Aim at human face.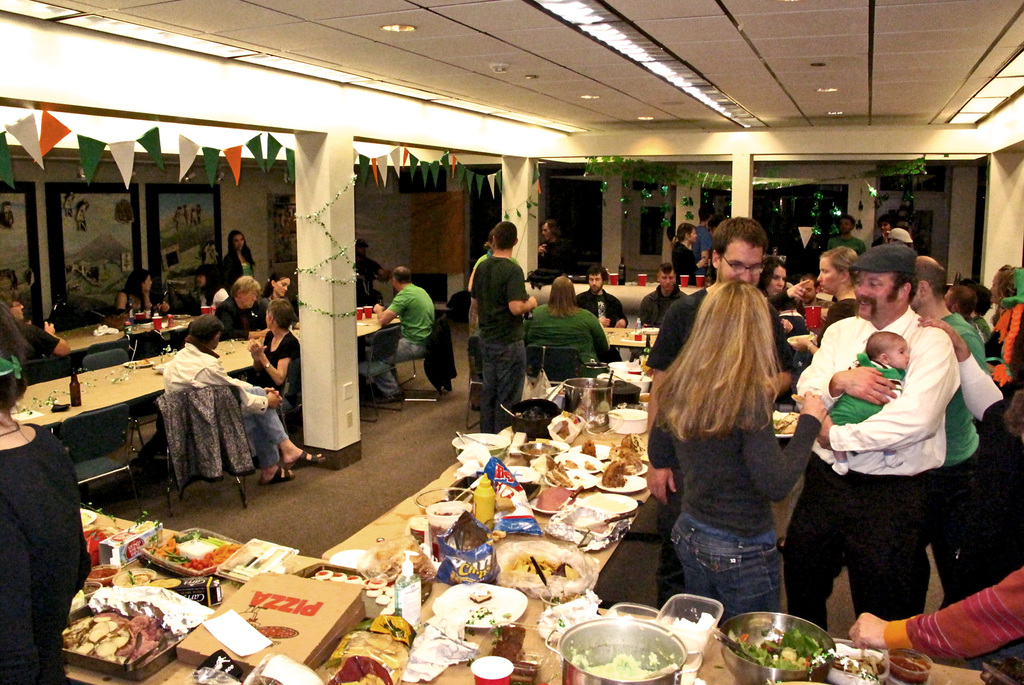
Aimed at 855/273/896/319.
